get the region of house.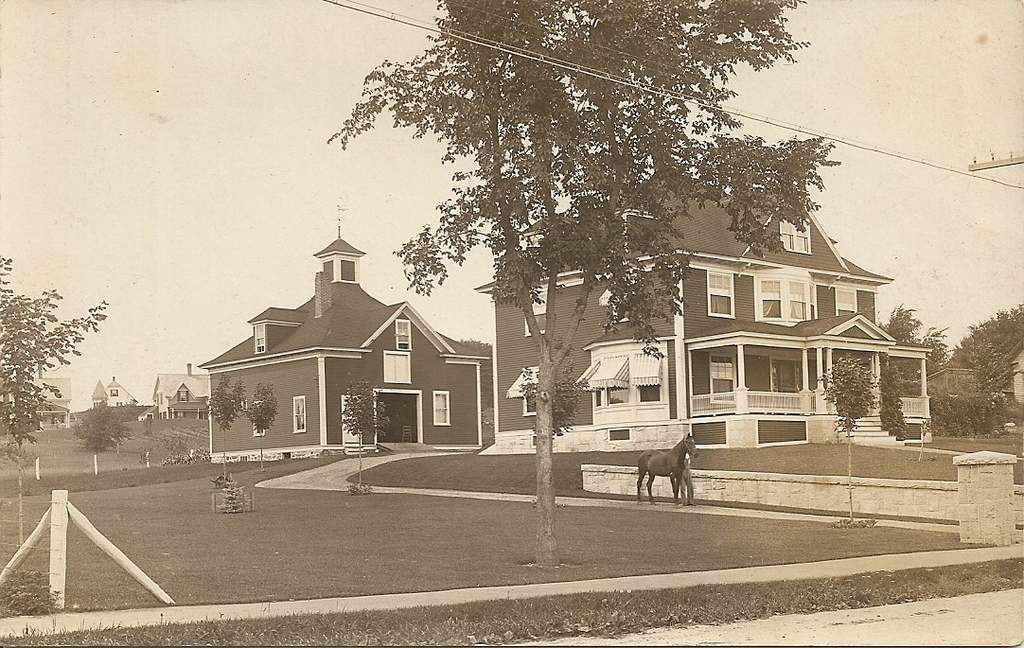
(x1=480, y1=182, x2=933, y2=456).
